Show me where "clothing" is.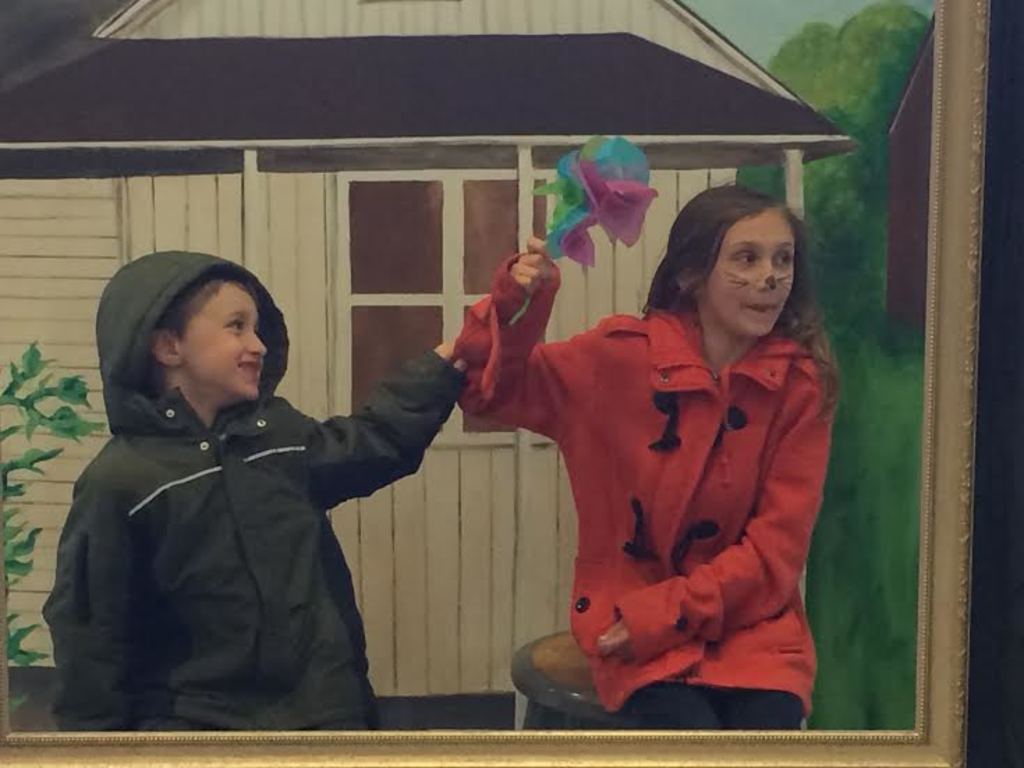
"clothing" is at 457 237 844 712.
